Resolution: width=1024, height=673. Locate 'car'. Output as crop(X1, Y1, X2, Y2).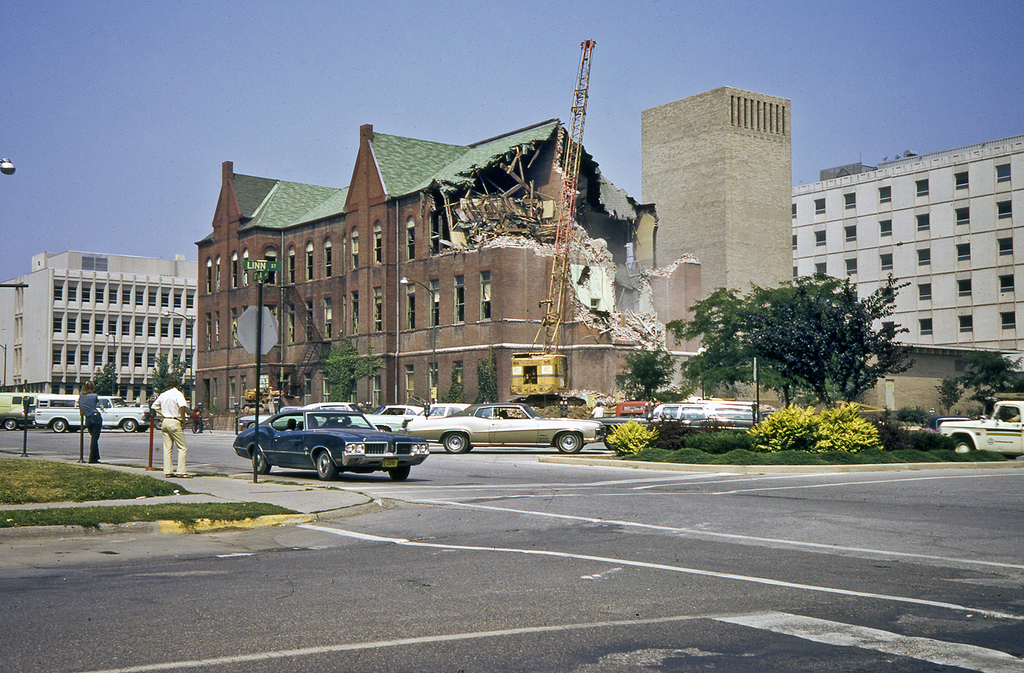
crop(346, 402, 414, 434).
